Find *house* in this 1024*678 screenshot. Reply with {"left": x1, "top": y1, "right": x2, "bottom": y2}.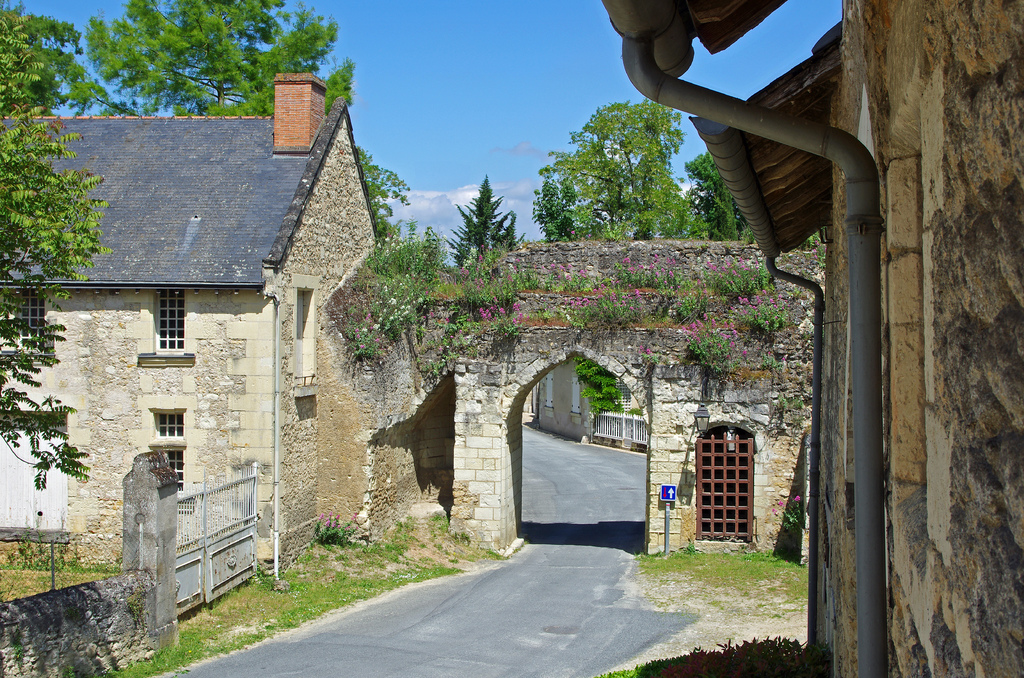
{"left": 690, "top": 0, "right": 1023, "bottom": 677}.
